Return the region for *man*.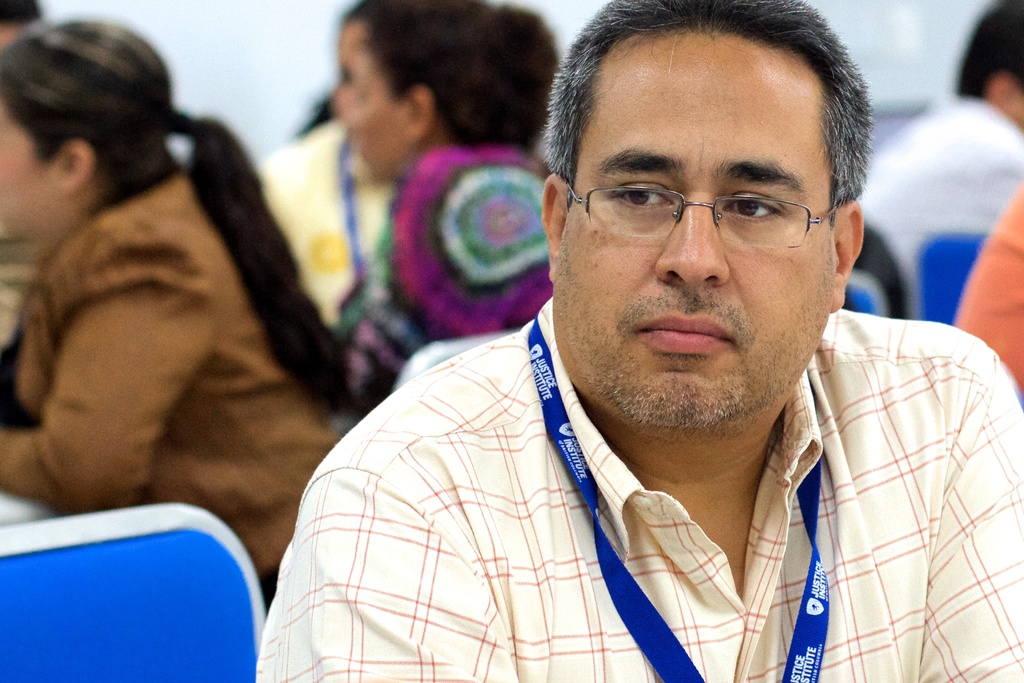
950, 188, 1023, 399.
